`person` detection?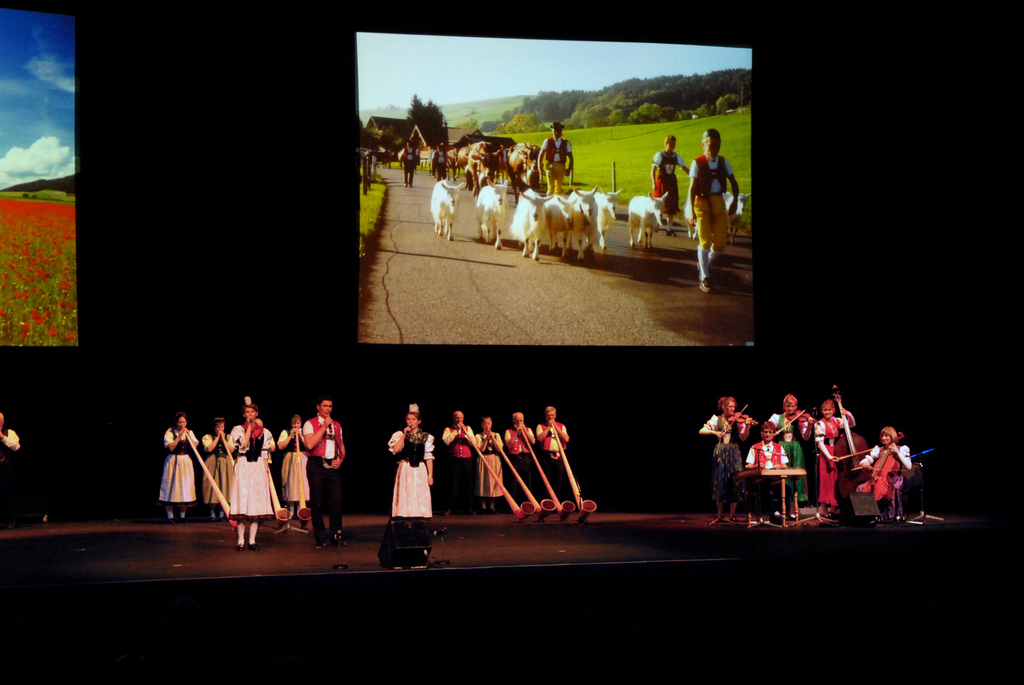
(767,393,811,502)
